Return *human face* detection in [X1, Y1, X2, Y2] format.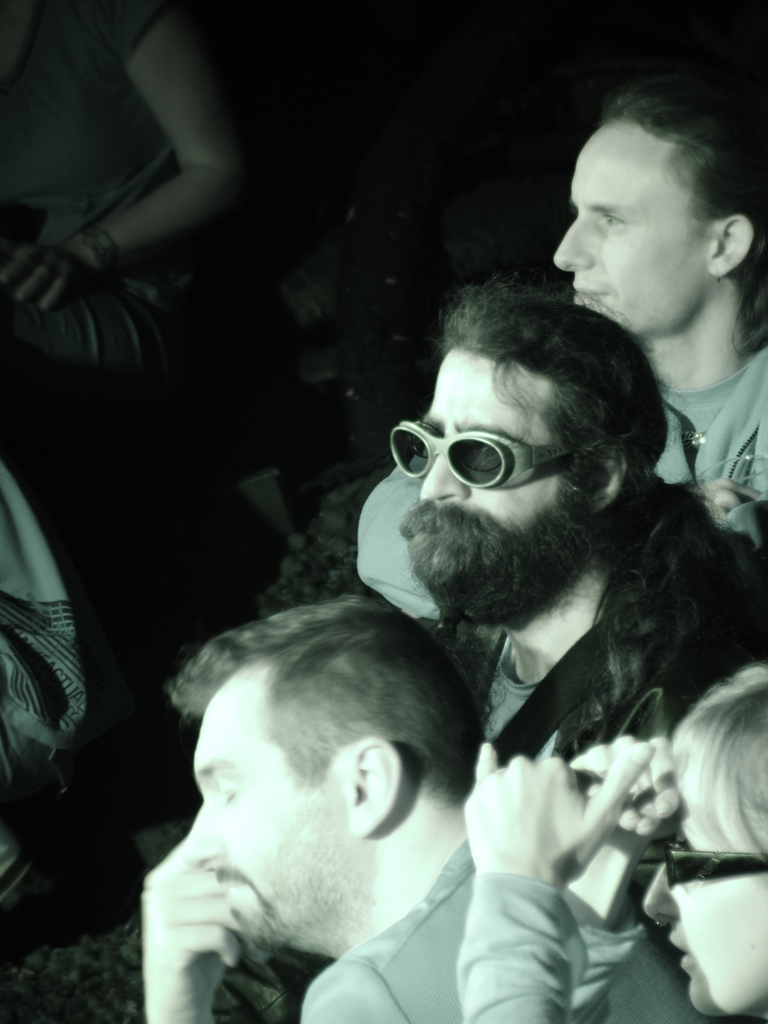
[556, 115, 715, 337].
